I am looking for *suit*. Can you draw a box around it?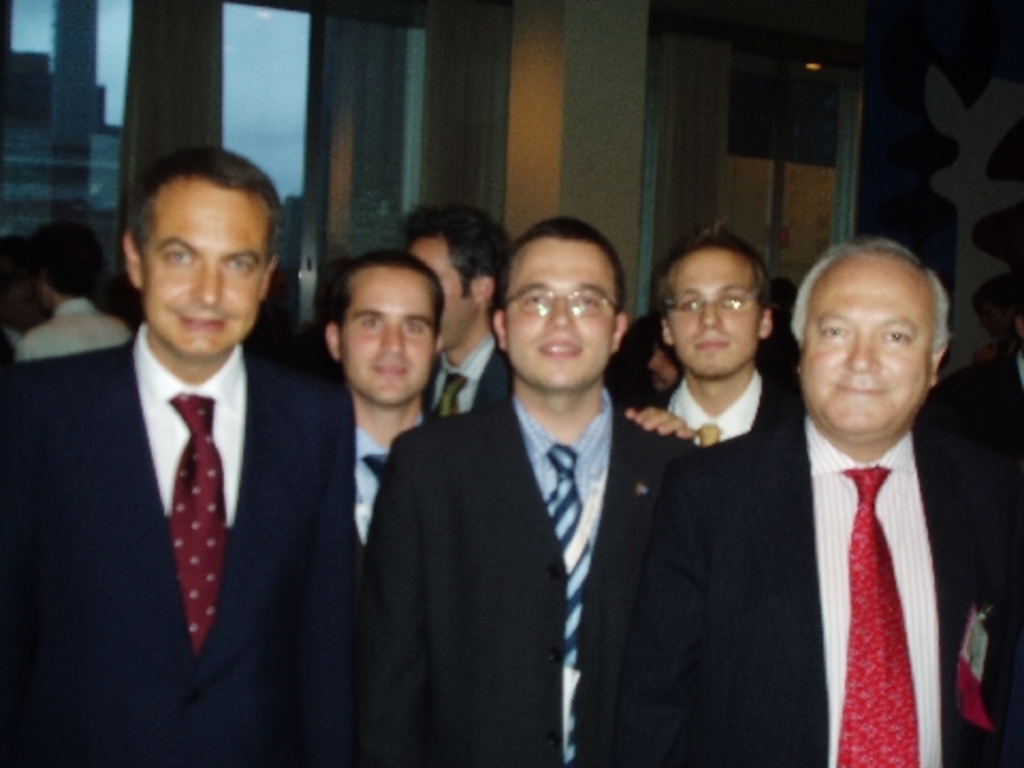
Sure, the bounding box is BBox(17, 292, 130, 358).
